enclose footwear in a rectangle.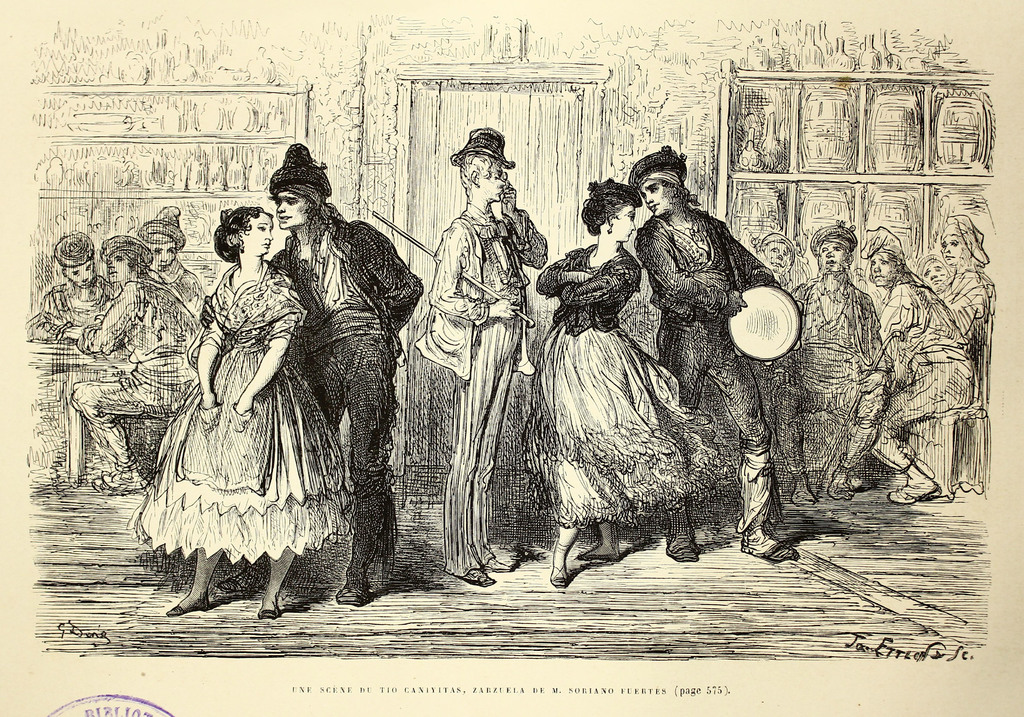
pyautogui.locateOnScreen(740, 529, 797, 565).
